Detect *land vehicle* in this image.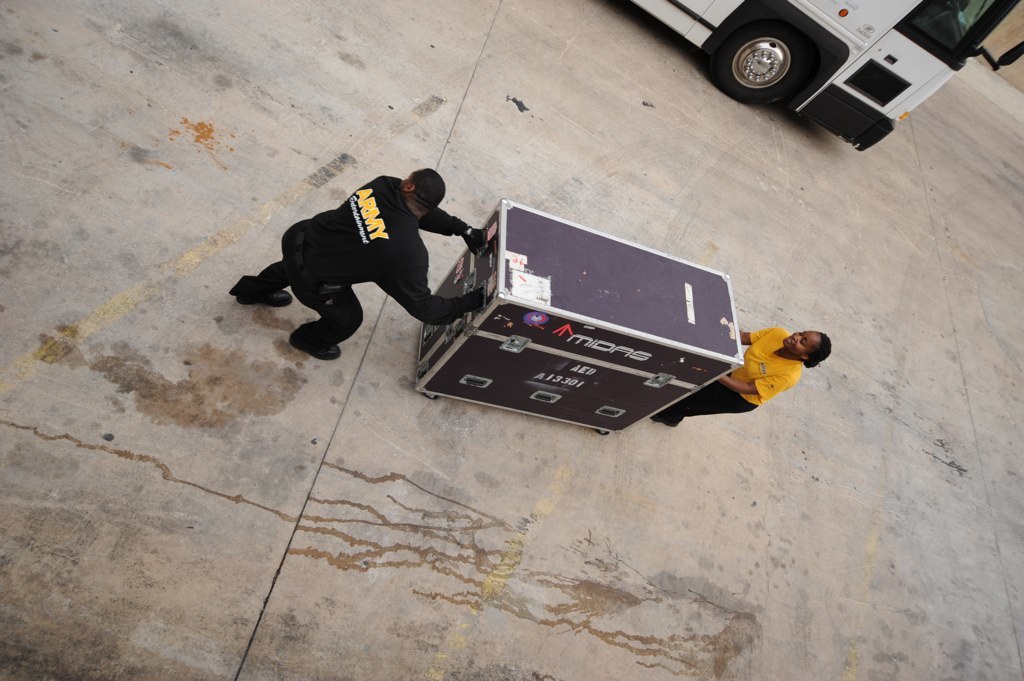
Detection: box(628, 0, 1018, 149).
